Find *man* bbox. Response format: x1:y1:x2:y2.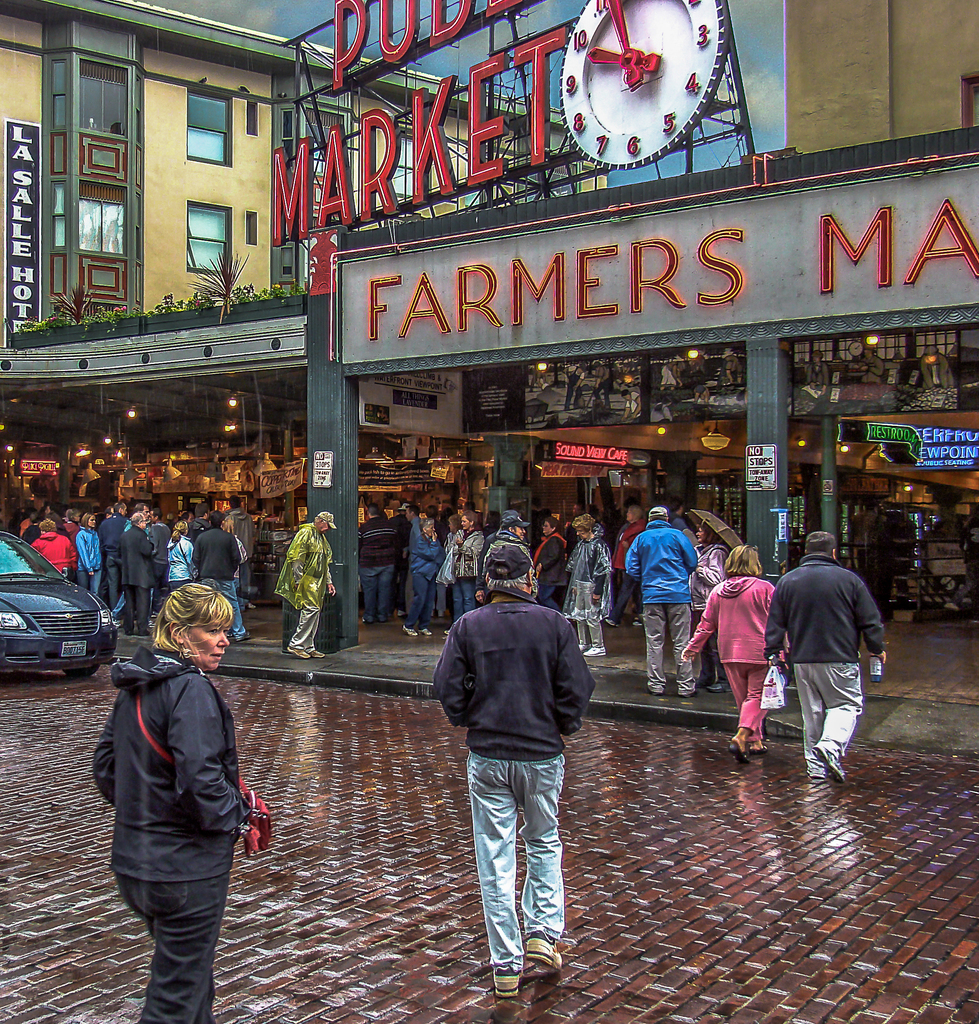
481:515:540:595.
